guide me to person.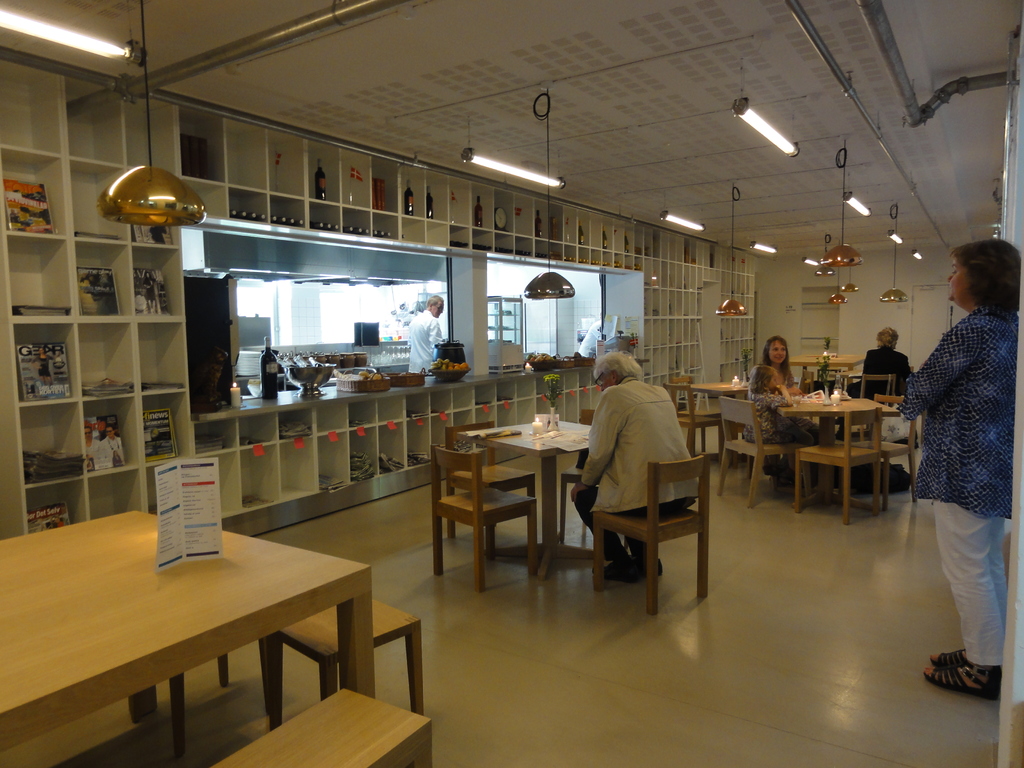
Guidance: 844/328/913/409.
